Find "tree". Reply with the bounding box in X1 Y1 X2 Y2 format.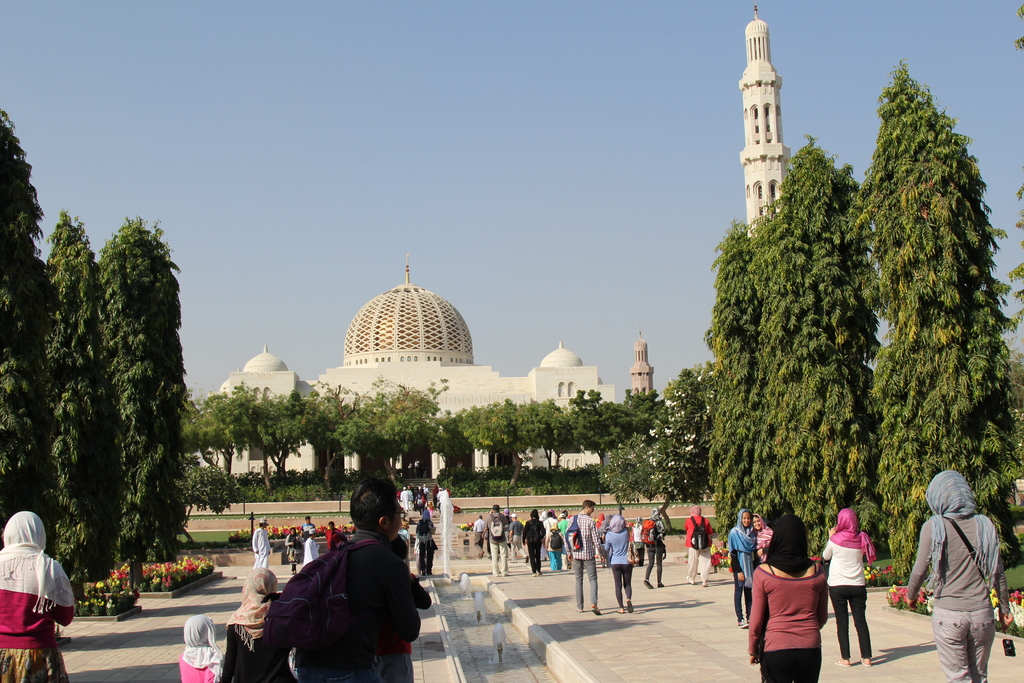
0 104 60 562.
